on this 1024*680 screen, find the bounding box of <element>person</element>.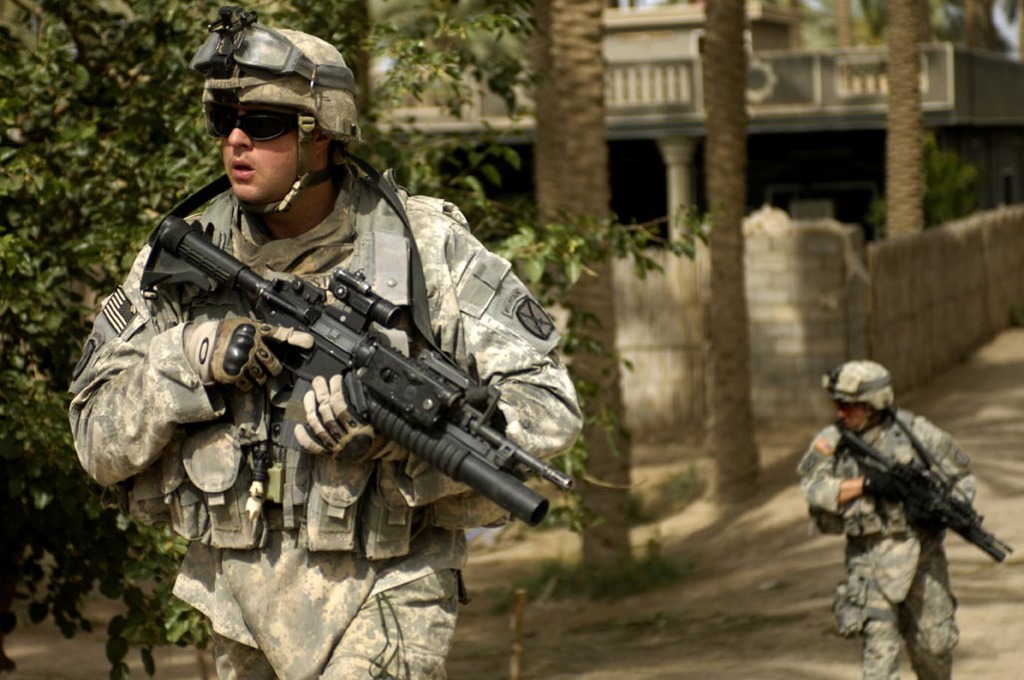
Bounding box: <box>77,25,583,679</box>.
